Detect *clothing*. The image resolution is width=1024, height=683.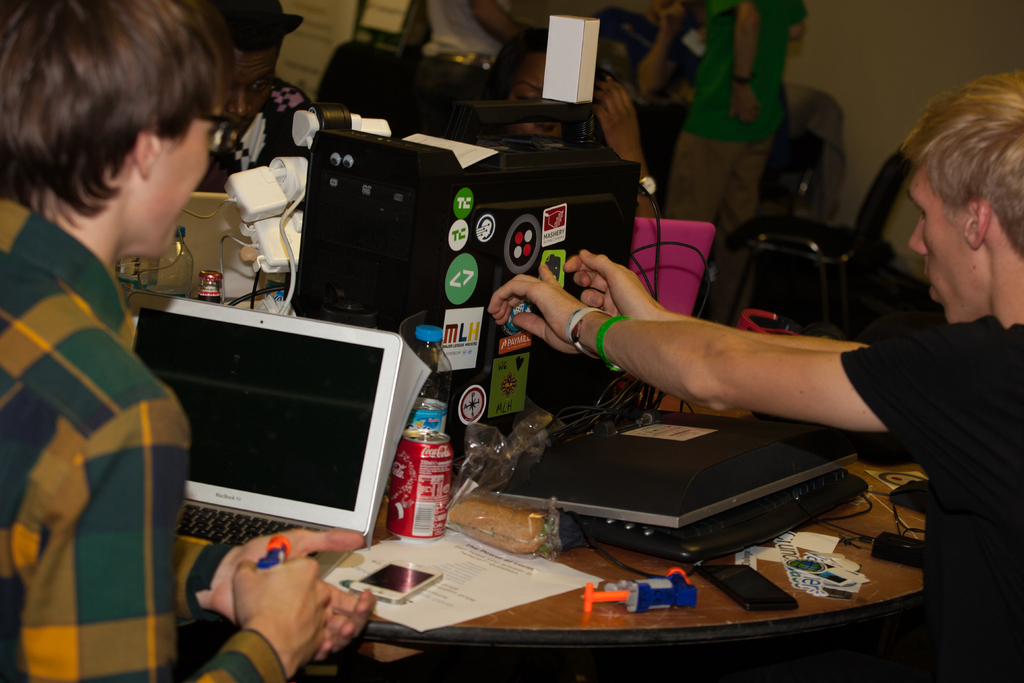
box=[664, 0, 808, 323].
